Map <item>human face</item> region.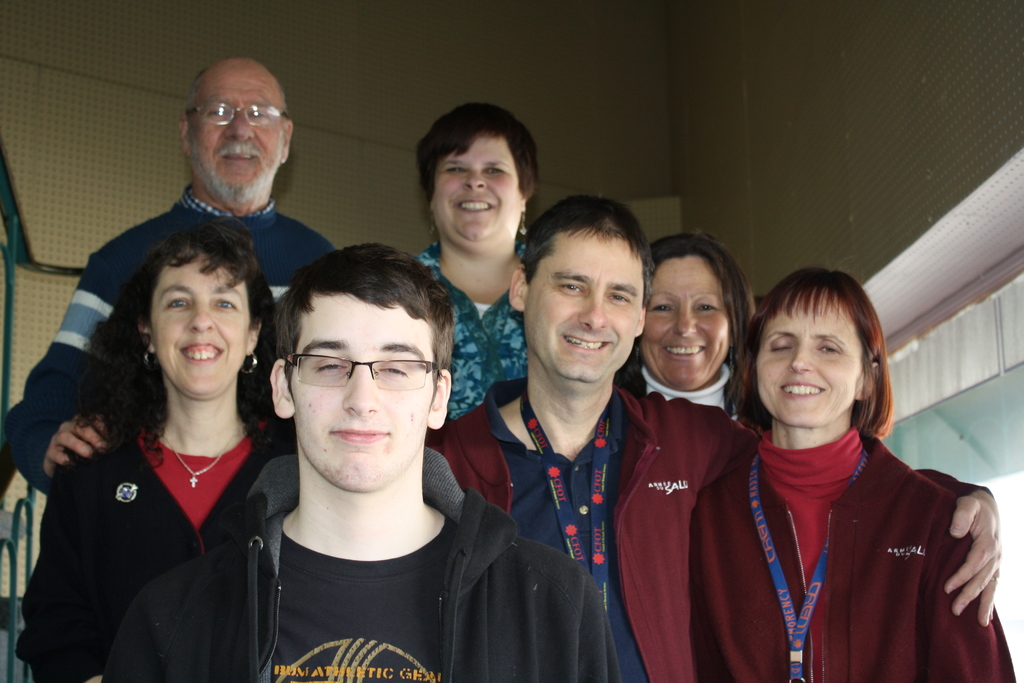
Mapped to (149, 247, 248, 399).
